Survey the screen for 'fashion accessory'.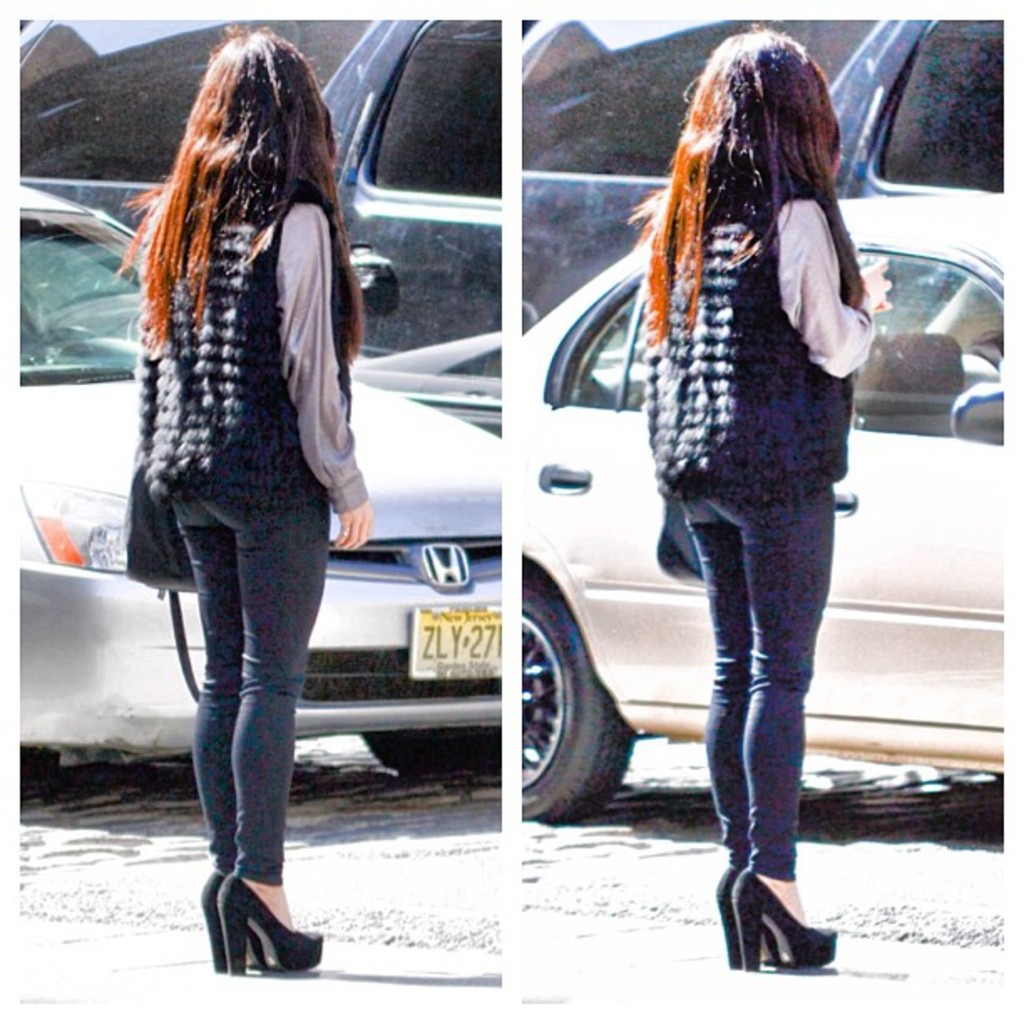
Survey found: 199 867 236 960.
